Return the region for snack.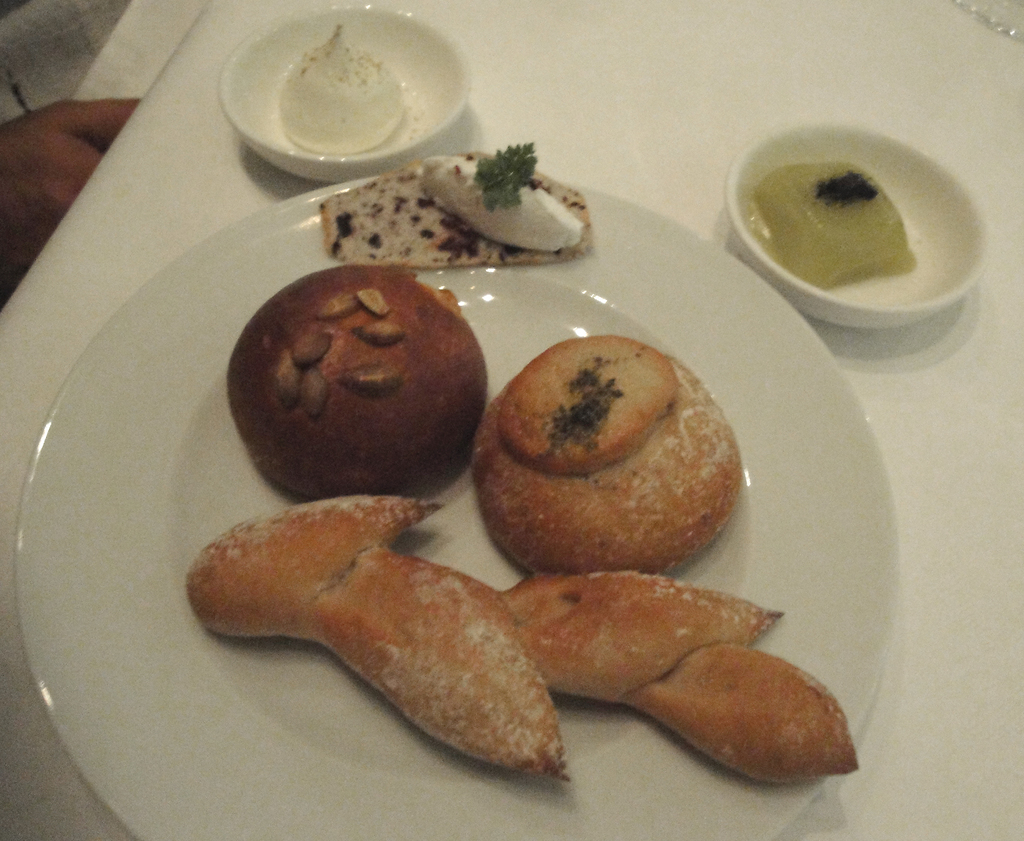
(x1=481, y1=563, x2=861, y2=778).
